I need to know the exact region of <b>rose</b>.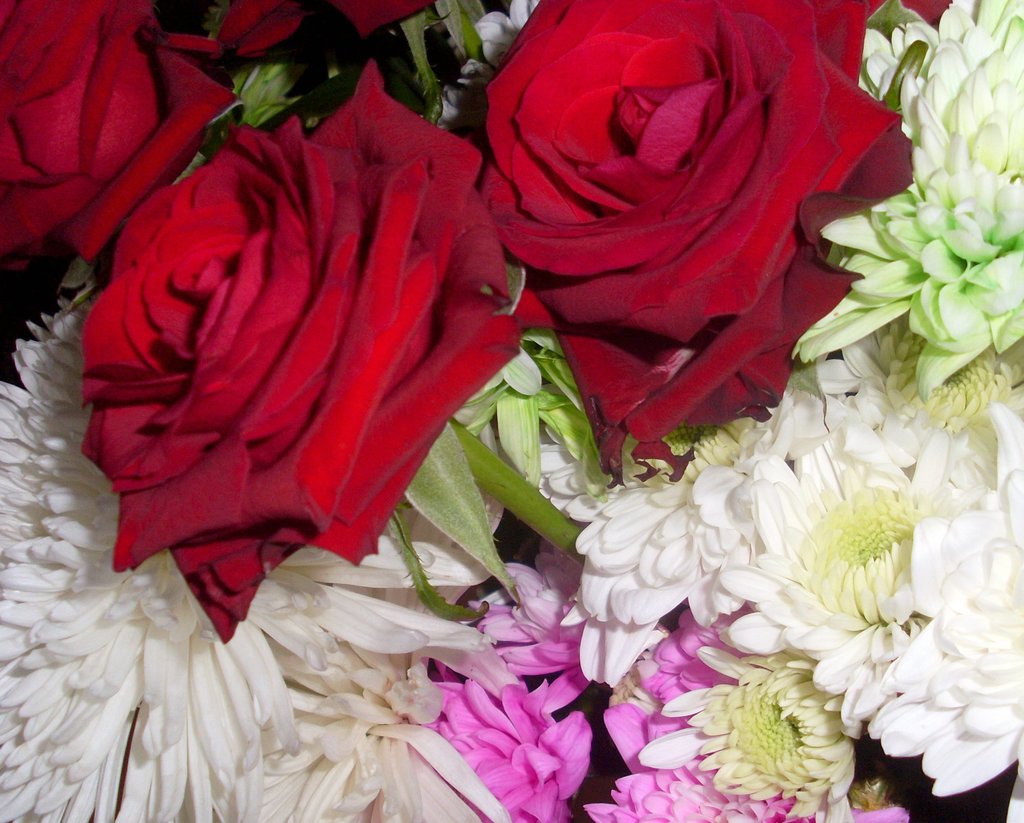
Region: box(85, 50, 525, 646).
